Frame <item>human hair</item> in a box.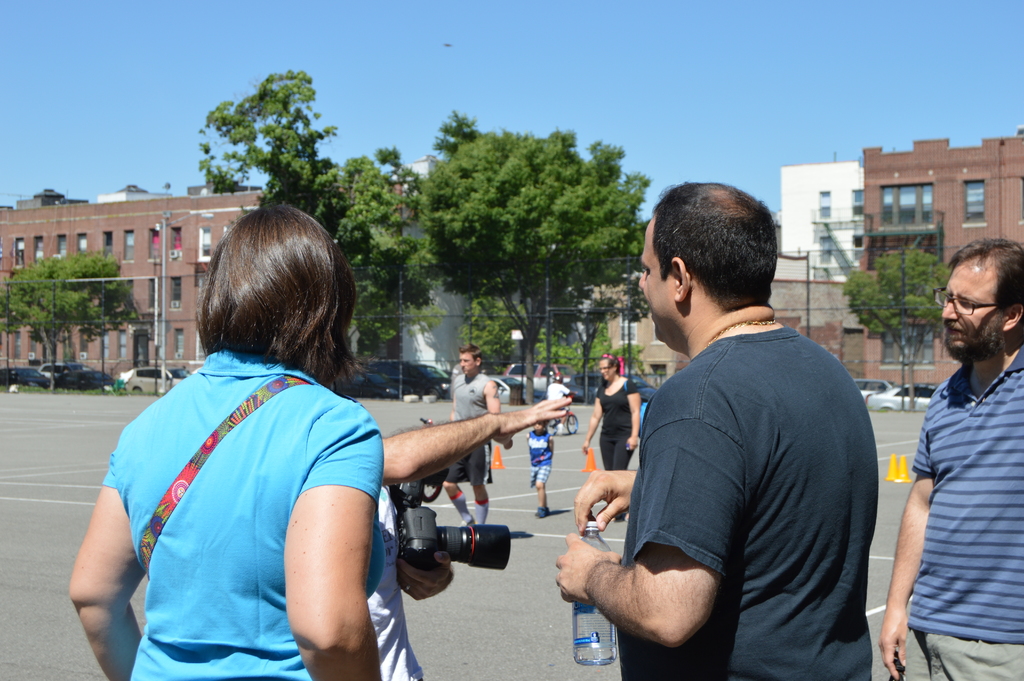
[x1=184, y1=206, x2=333, y2=399].
